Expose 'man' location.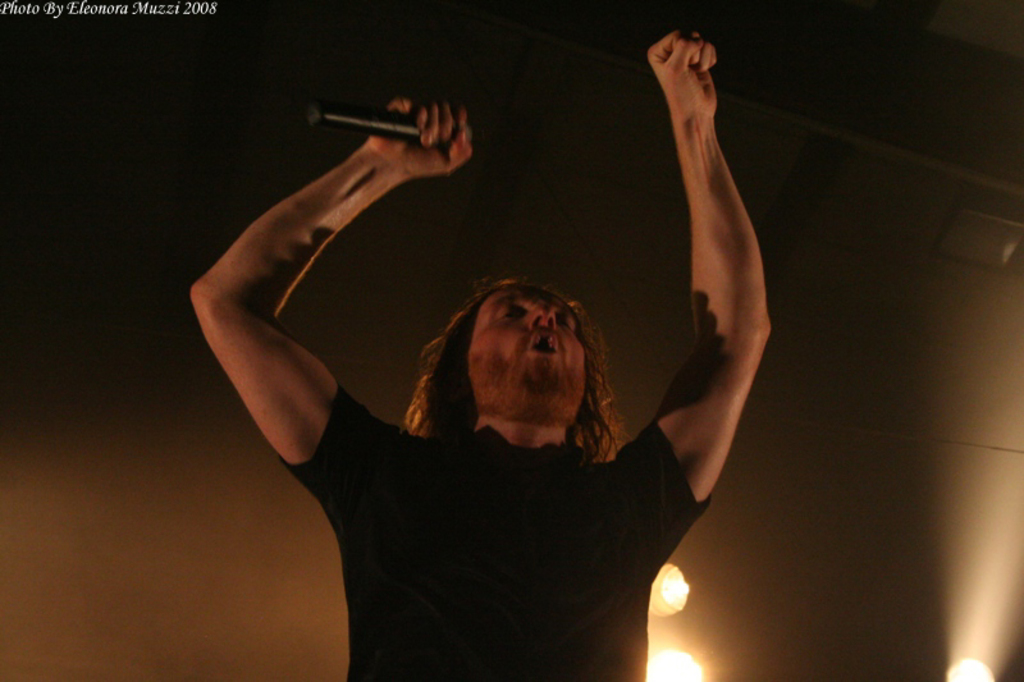
Exposed at {"x1": 193, "y1": 84, "x2": 810, "y2": 653}.
